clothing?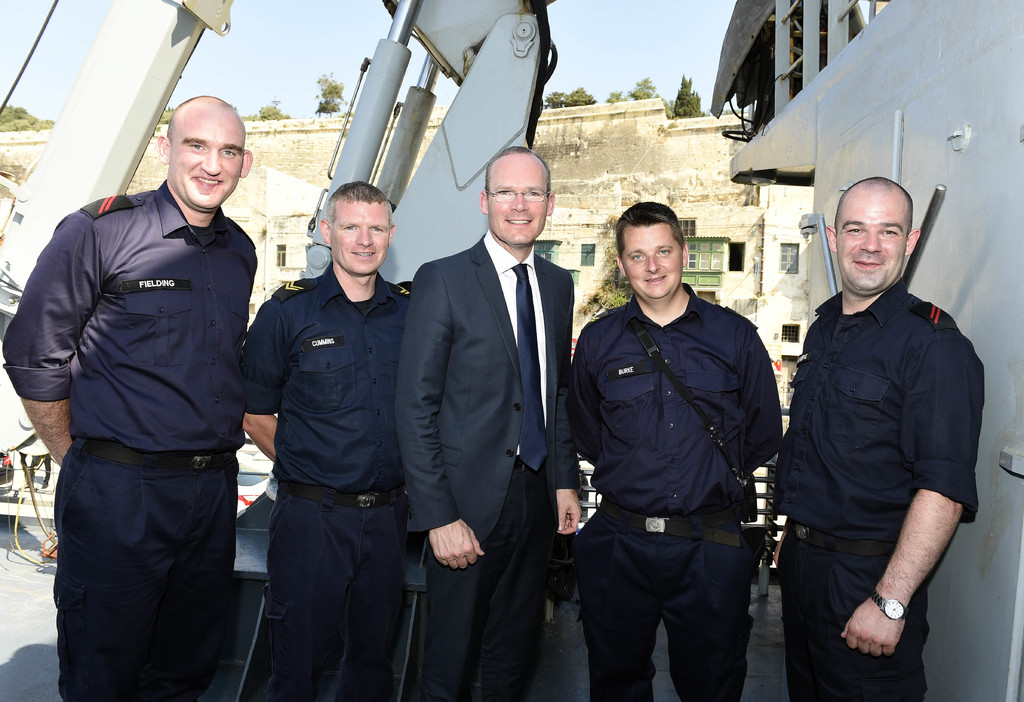
[x1=566, y1=279, x2=785, y2=701]
